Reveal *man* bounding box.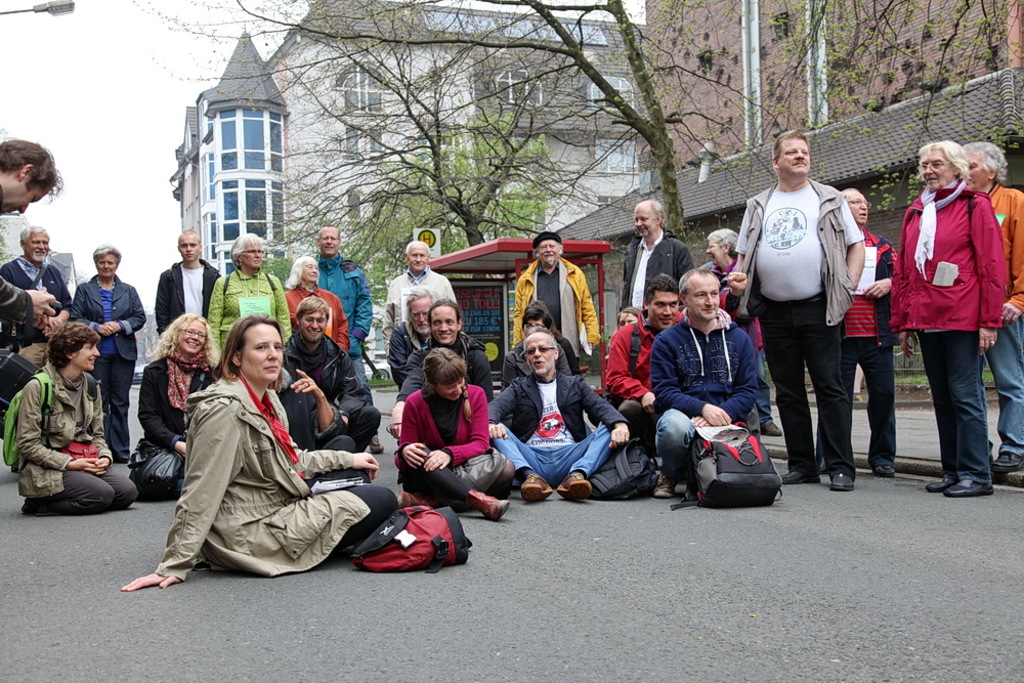
Revealed: {"left": 746, "top": 140, "right": 887, "bottom": 487}.
